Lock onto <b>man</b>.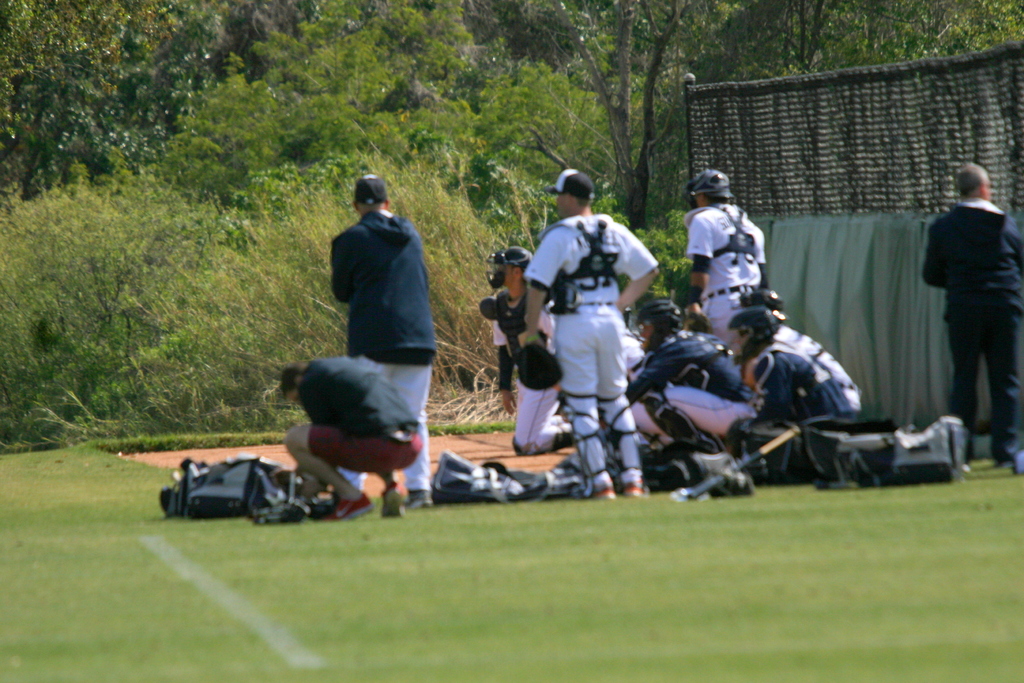
Locked: [x1=326, y1=168, x2=434, y2=513].
